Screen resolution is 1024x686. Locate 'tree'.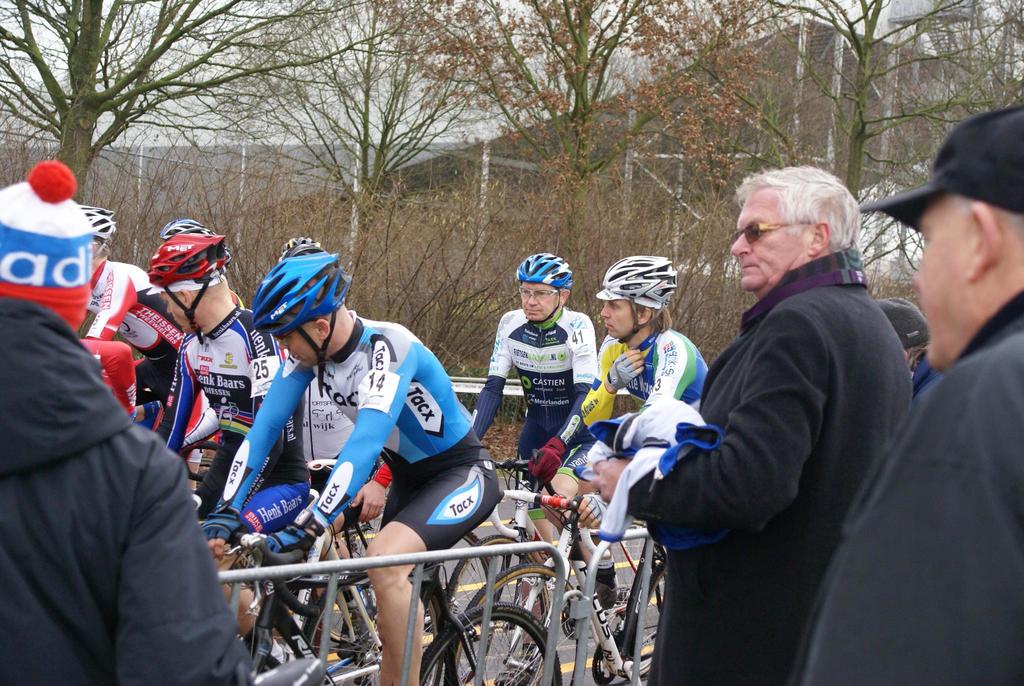
399/0/736/253.
